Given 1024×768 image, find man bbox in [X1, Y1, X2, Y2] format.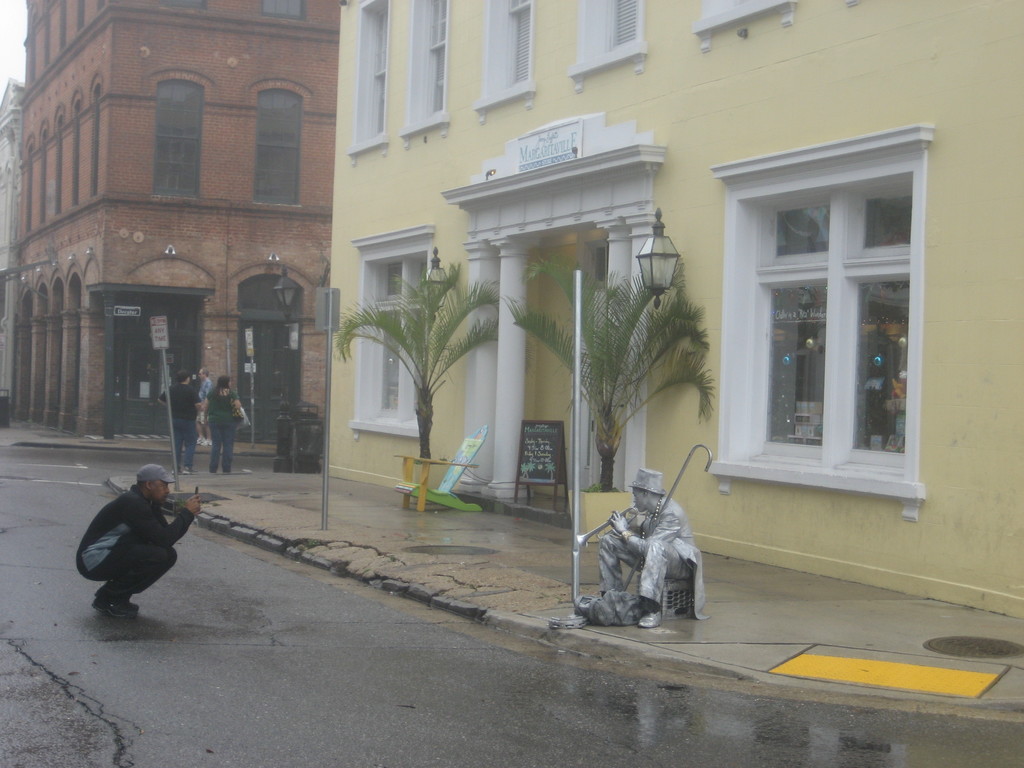
[196, 367, 213, 446].
